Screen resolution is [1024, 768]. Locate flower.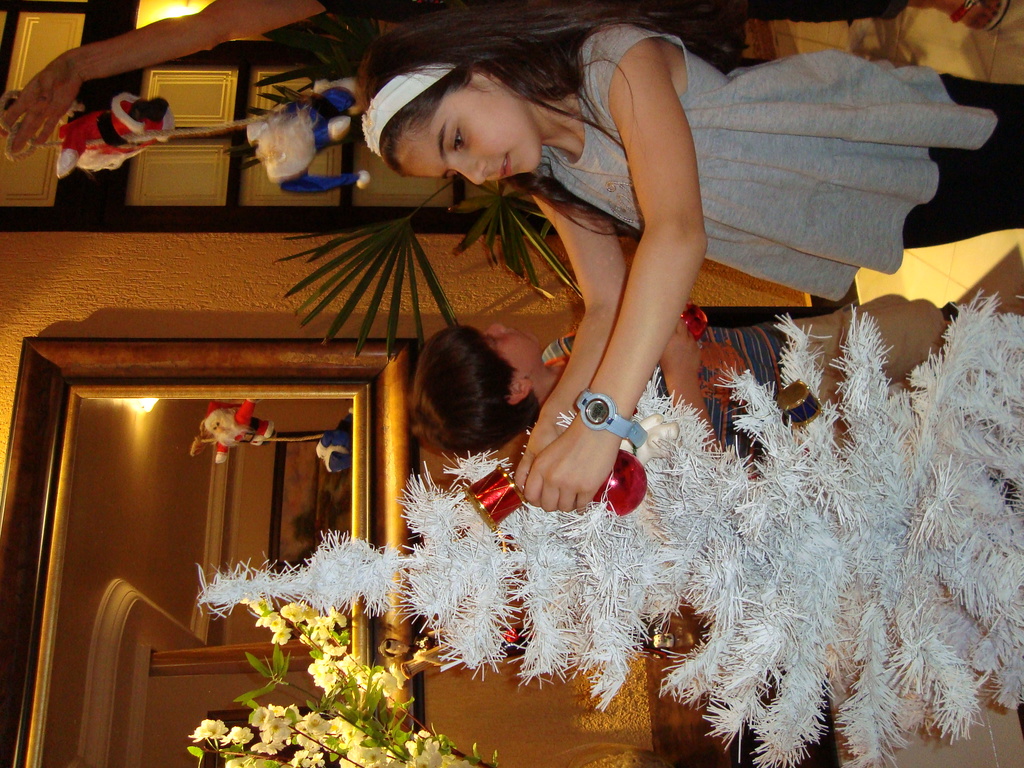
[left=218, top=722, right=253, bottom=753].
